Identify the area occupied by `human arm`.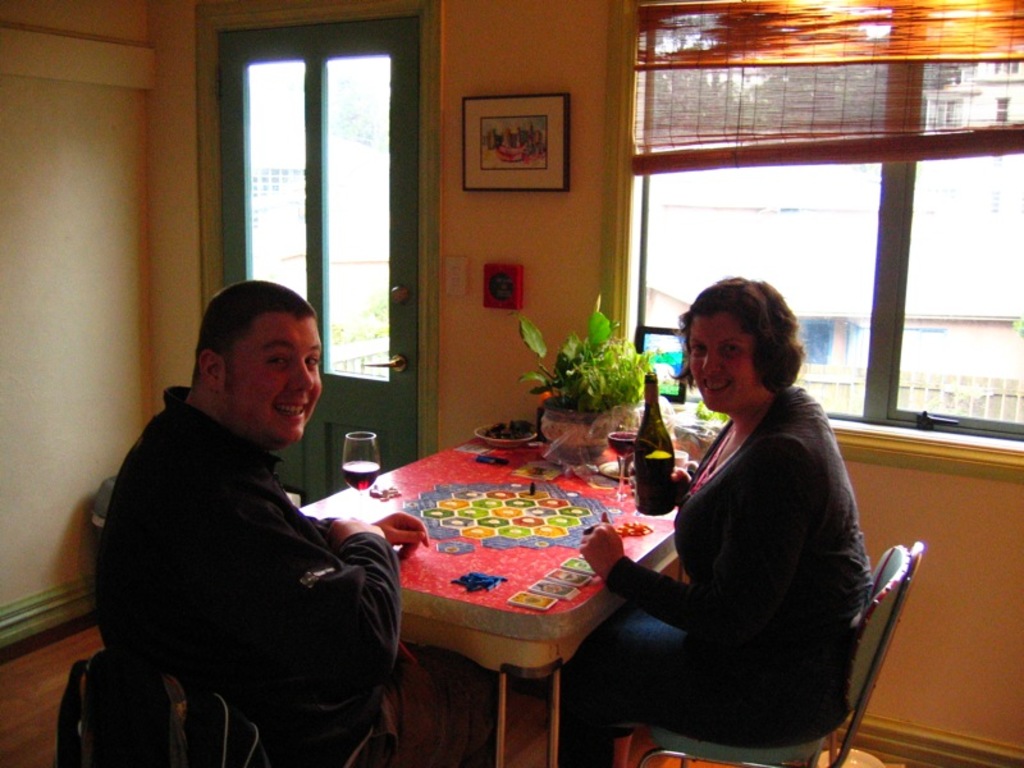
Area: left=154, top=449, right=389, bottom=723.
